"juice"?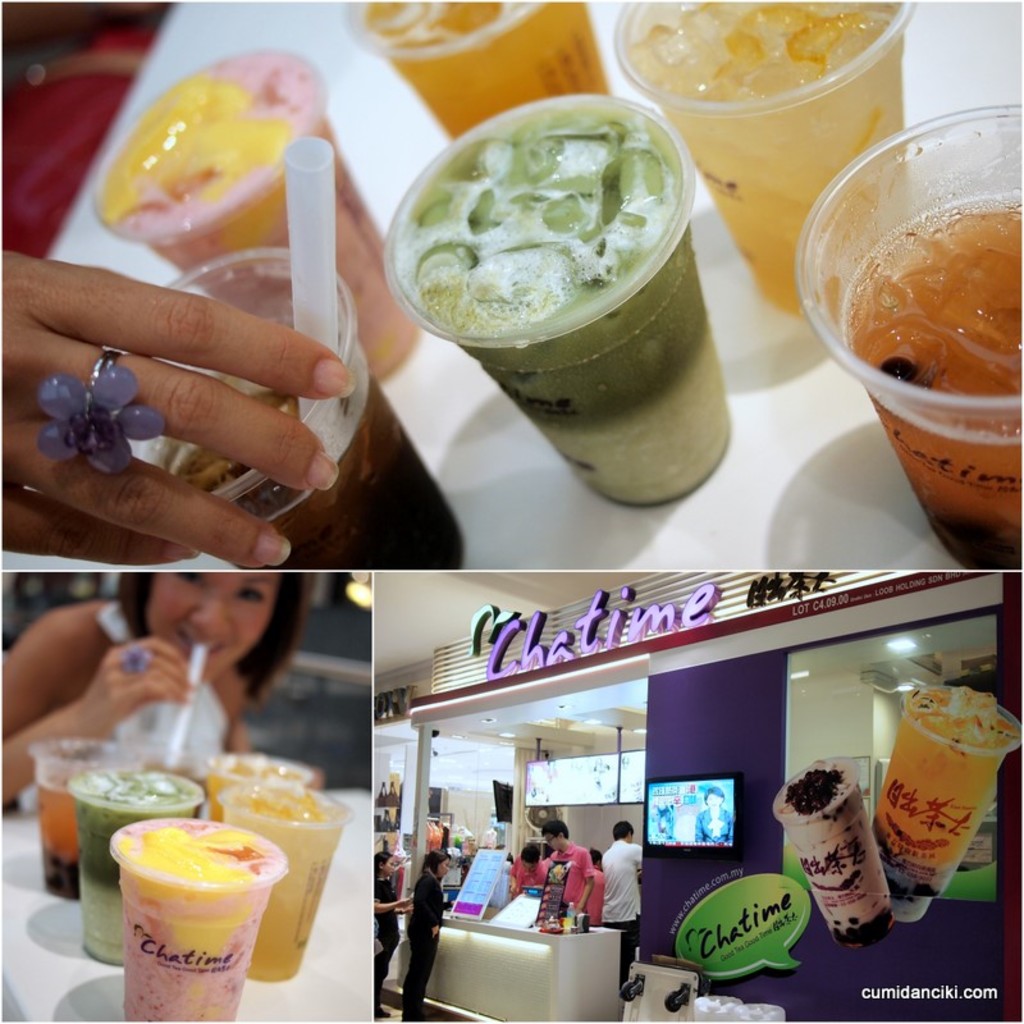
[205,754,317,812]
